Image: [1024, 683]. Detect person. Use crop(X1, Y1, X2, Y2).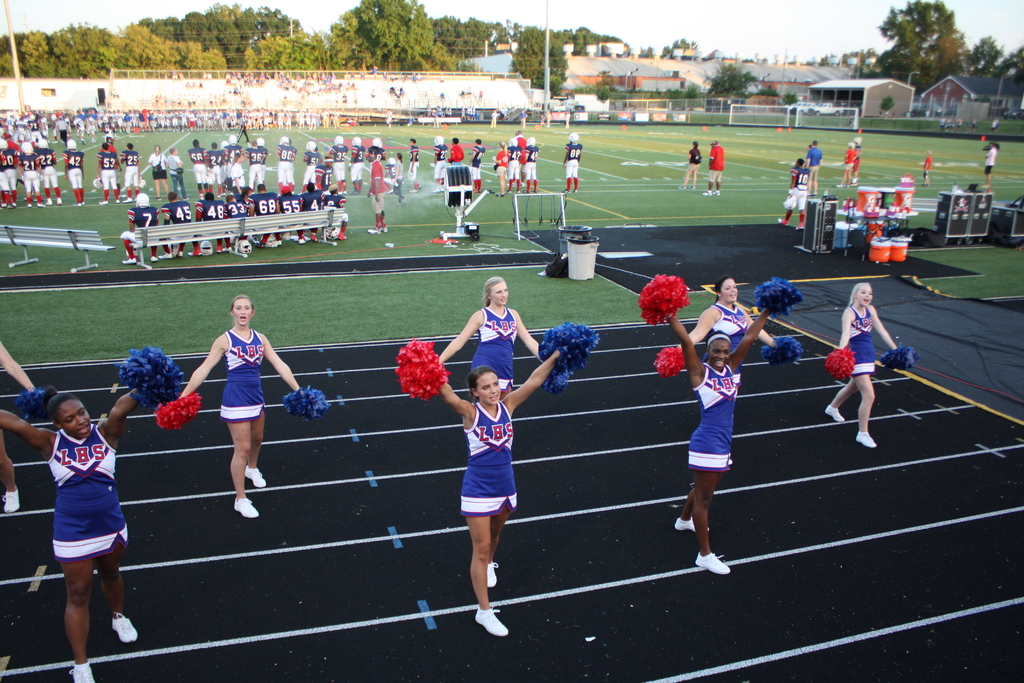
crop(704, 137, 724, 196).
